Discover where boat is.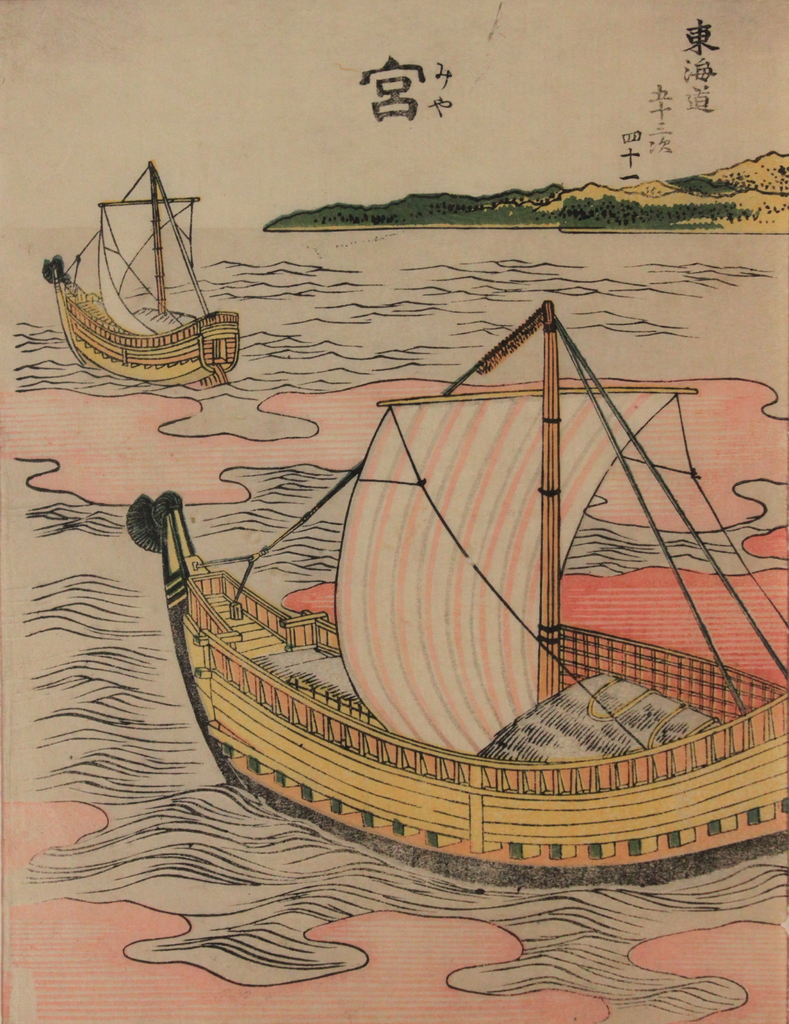
Discovered at rect(35, 154, 263, 401).
